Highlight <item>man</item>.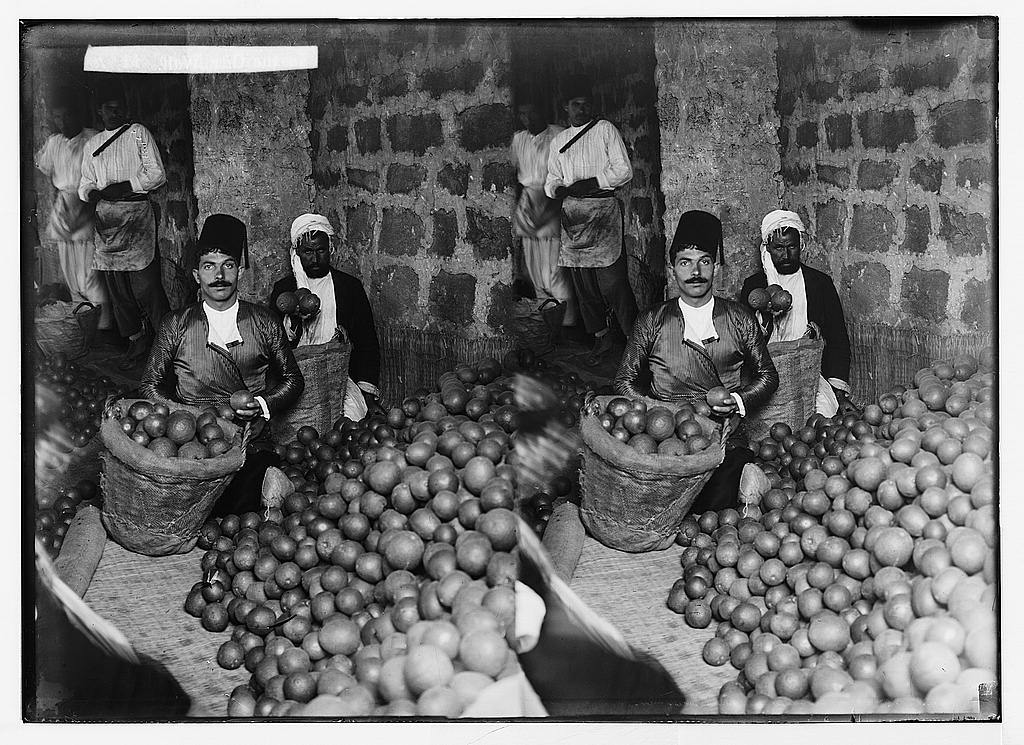
Highlighted region: (500,79,590,335).
